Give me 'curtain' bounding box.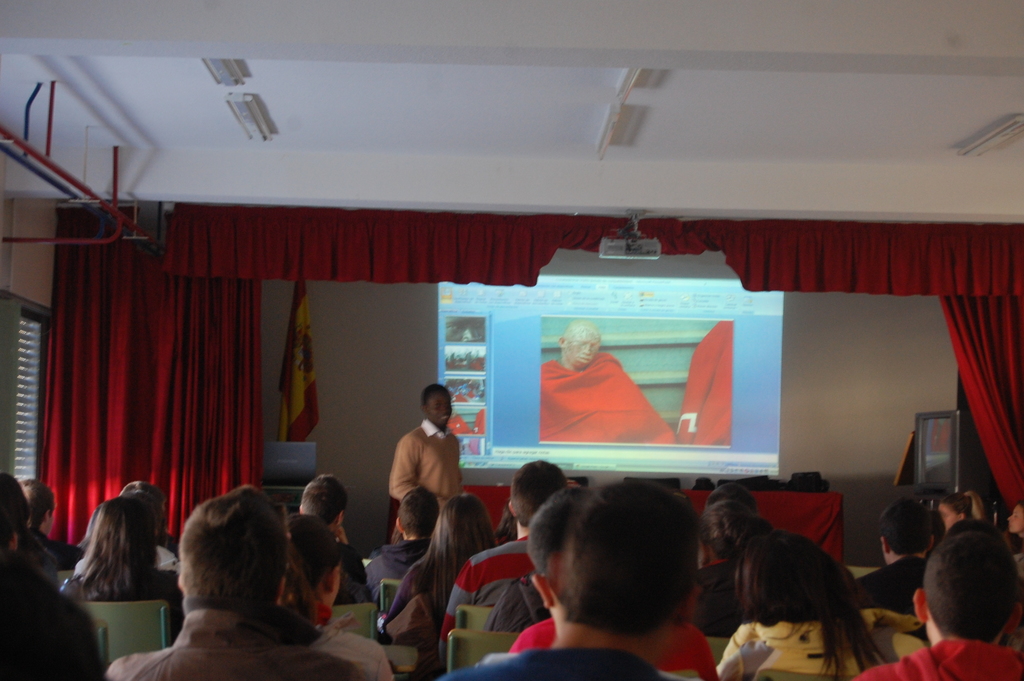
(17, 201, 295, 591).
